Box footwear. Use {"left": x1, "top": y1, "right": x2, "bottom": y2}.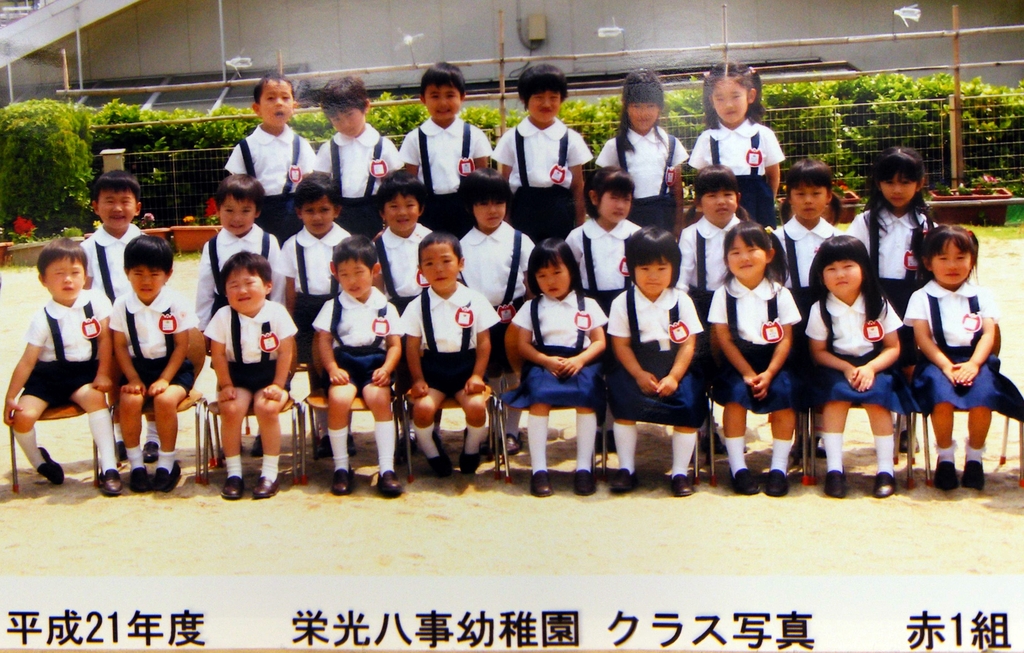
{"left": 612, "top": 465, "right": 637, "bottom": 495}.
